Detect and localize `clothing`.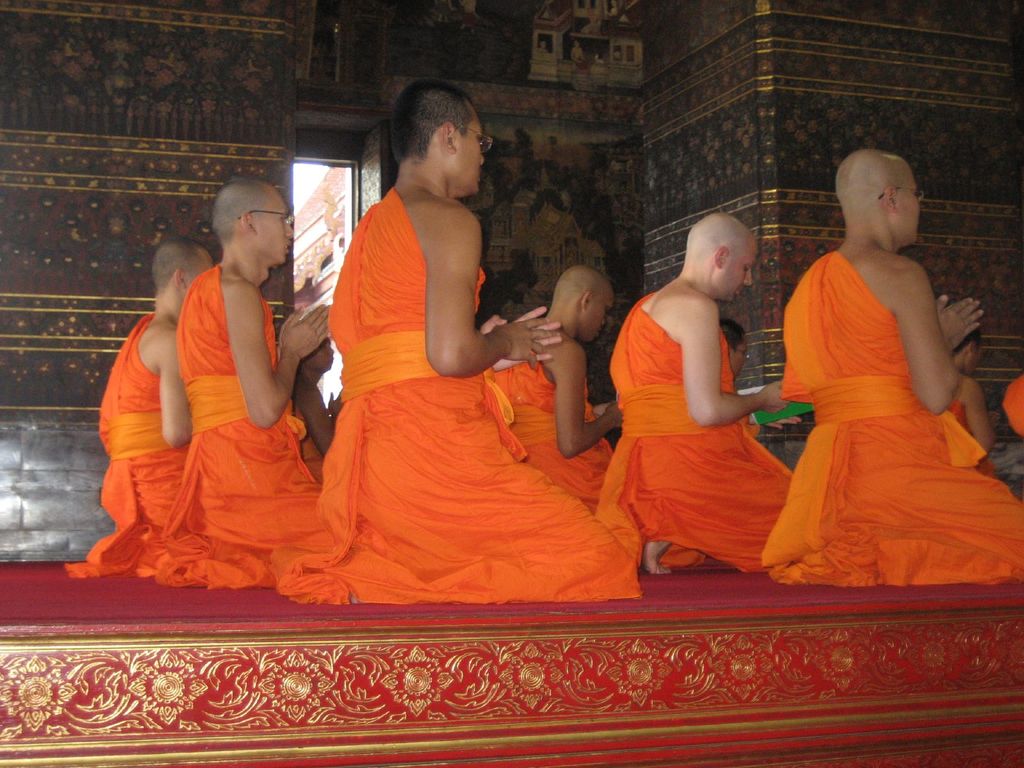
Localized at x1=669 y1=421 x2=749 y2=572.
